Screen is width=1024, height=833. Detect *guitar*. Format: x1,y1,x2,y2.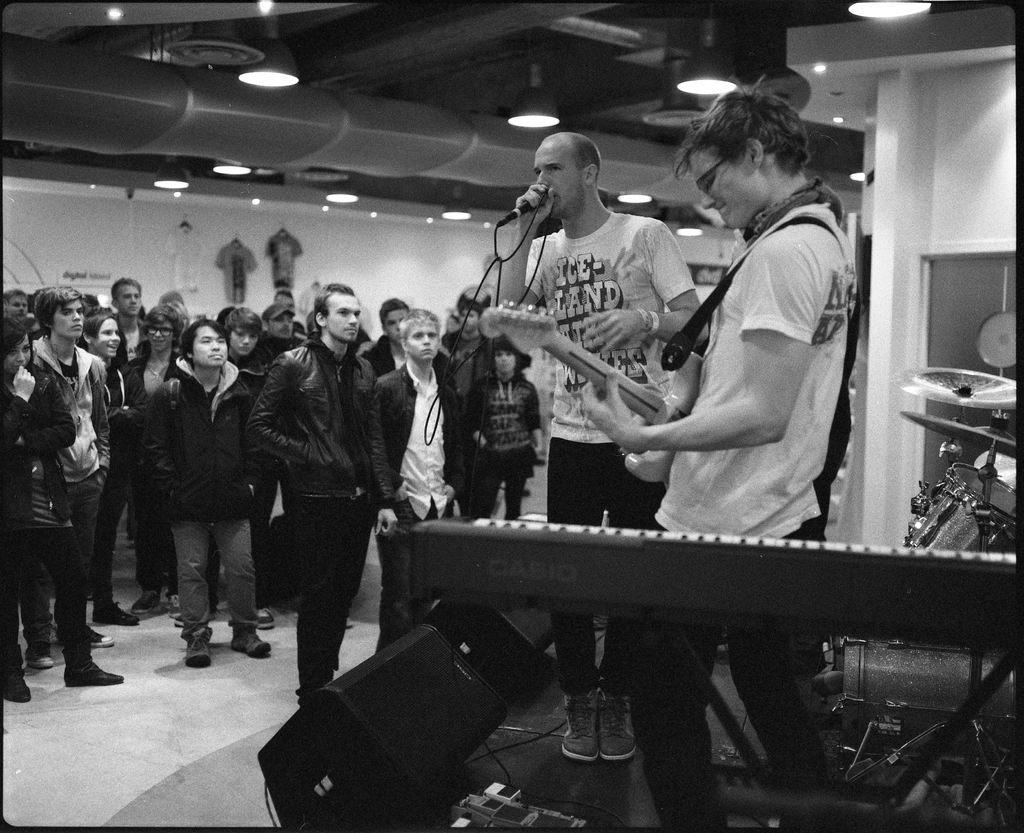
474,298,712,494.
